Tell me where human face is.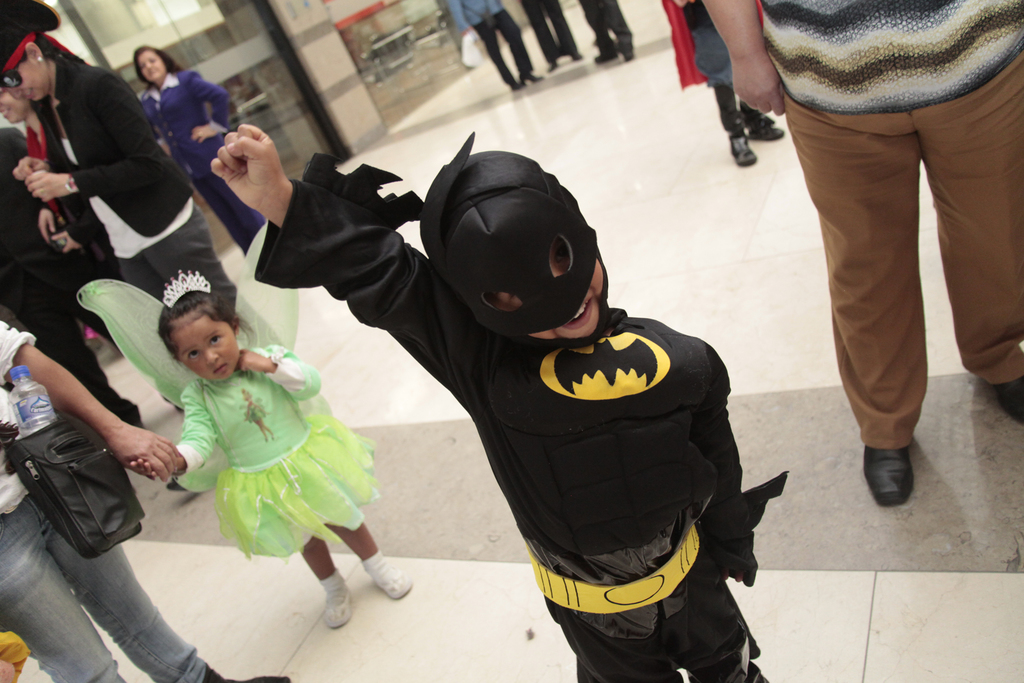
human face is at bbox=(138, 49, 164, 79).
